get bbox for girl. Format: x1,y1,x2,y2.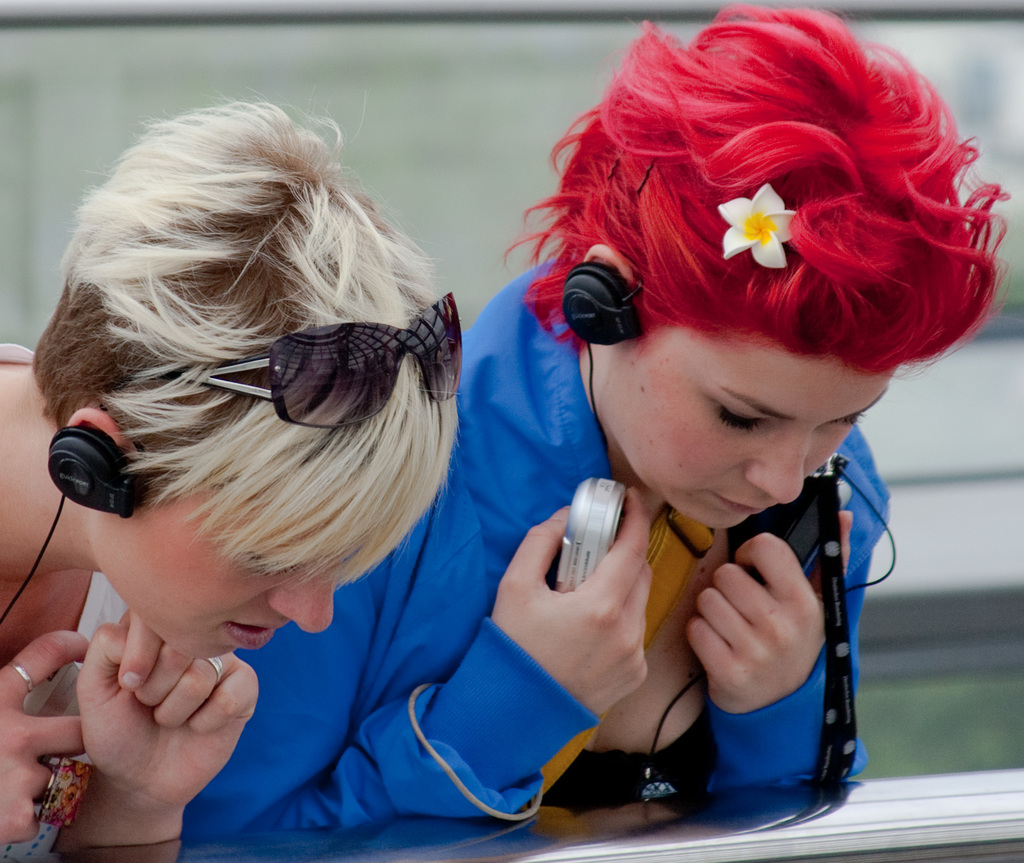
180,4,1011,846.
